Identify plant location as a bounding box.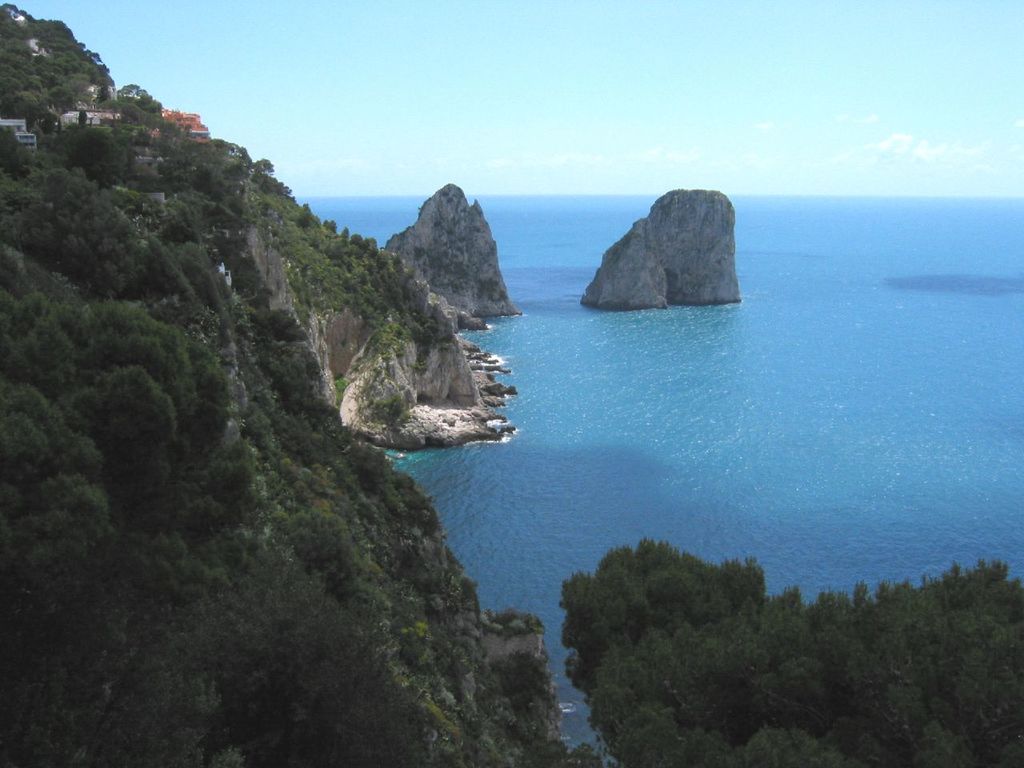
<bbox>0, 0, 607, 767</bbox>.
